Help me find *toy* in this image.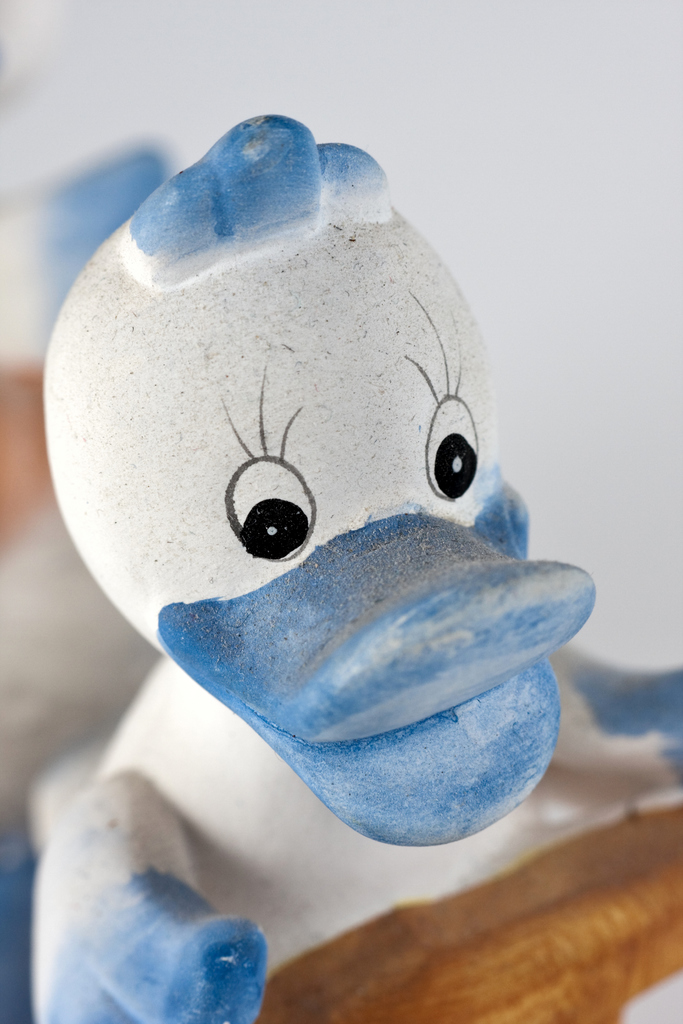
Found it: locate(19, 143, 573, 909).
